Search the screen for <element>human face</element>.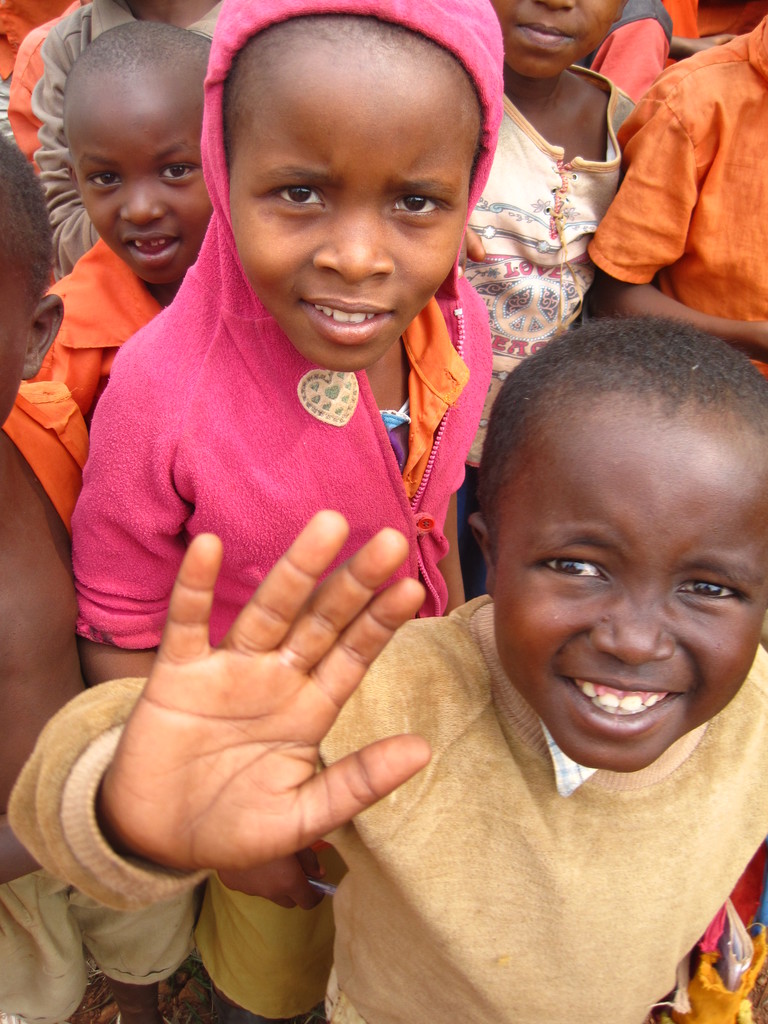
Found at bbox(499, 426, 767, 772).
